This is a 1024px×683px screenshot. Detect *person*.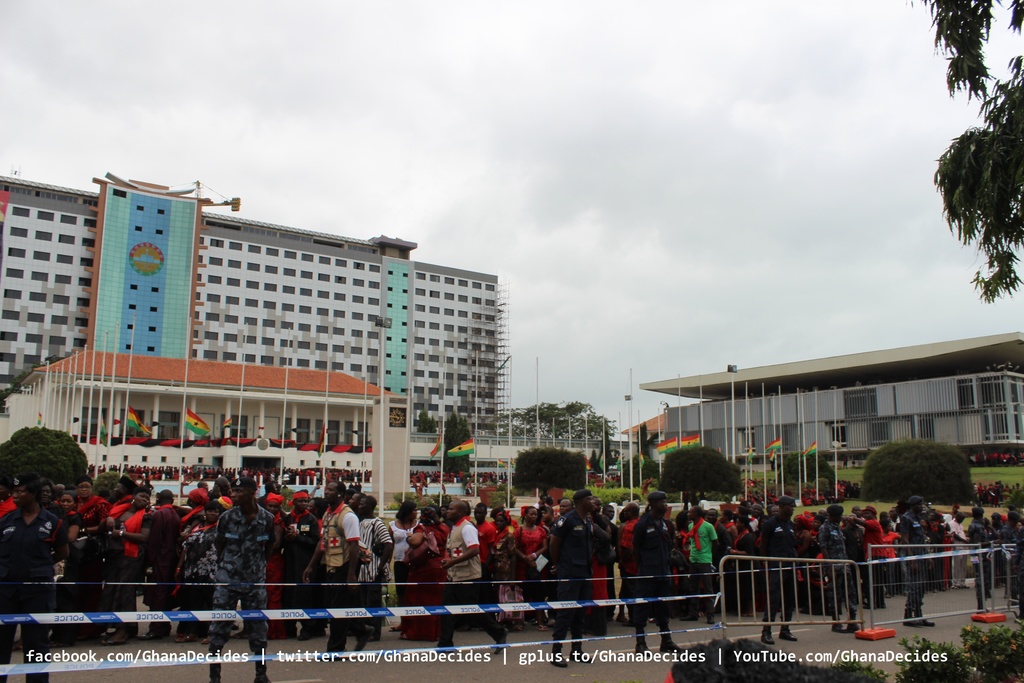
crop(513, 509, 541, 596).
